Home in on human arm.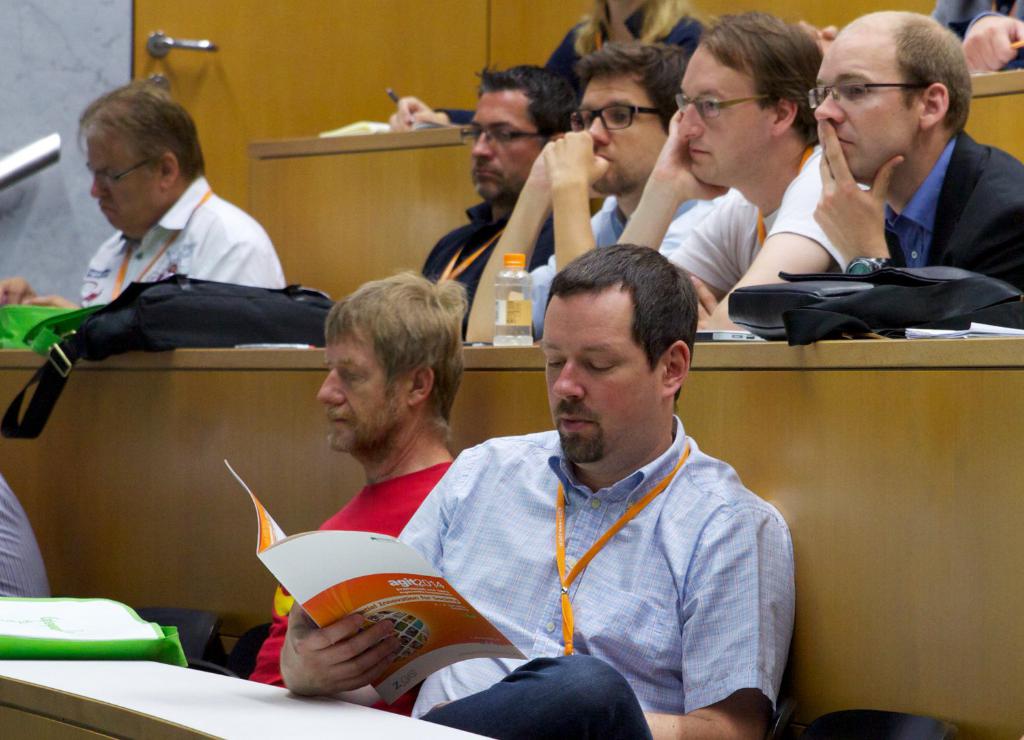
Homed in at BBox(614, 107, 742, 315).
